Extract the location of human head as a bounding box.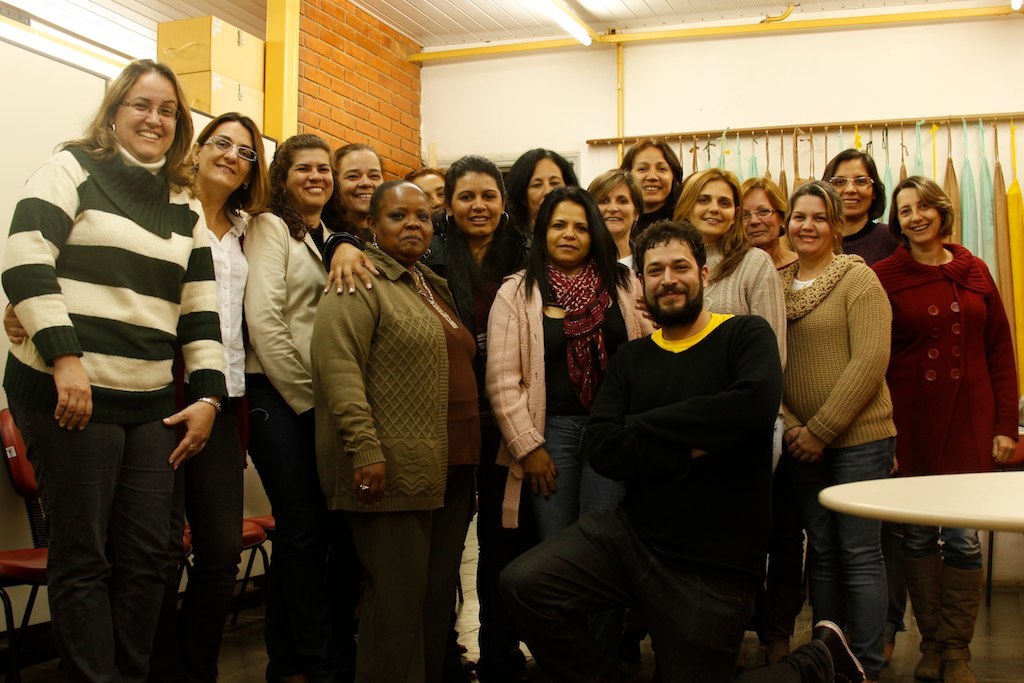
Rect(677, 166, 743, 234).
